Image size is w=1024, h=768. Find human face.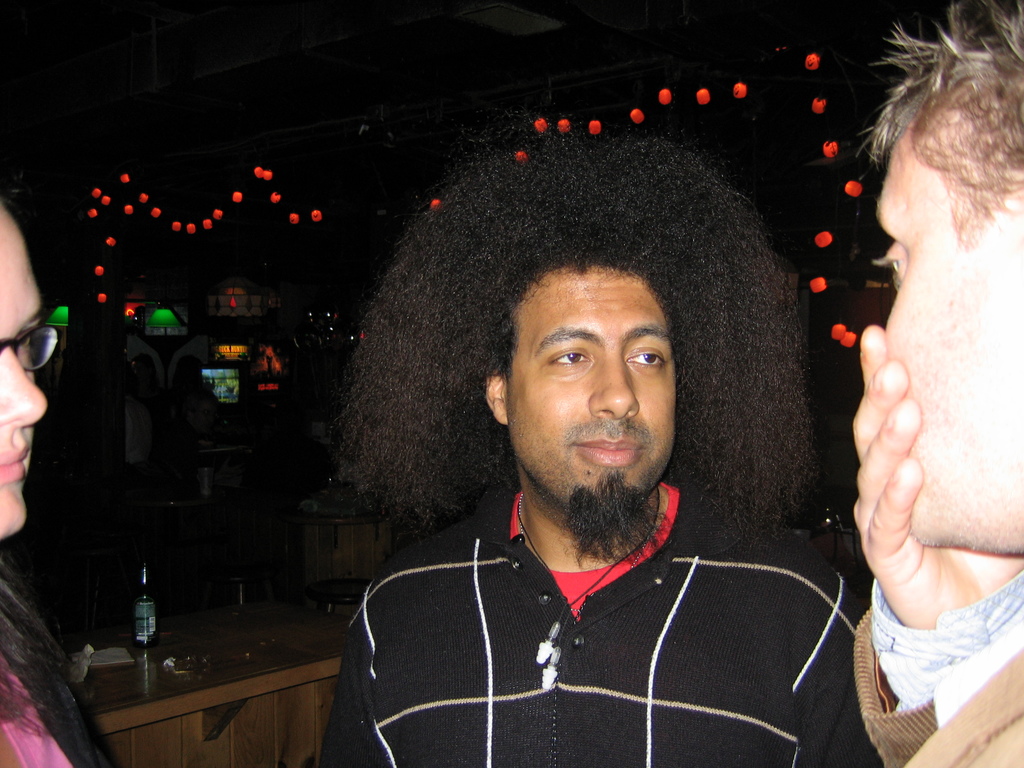
506 269 677 518.
